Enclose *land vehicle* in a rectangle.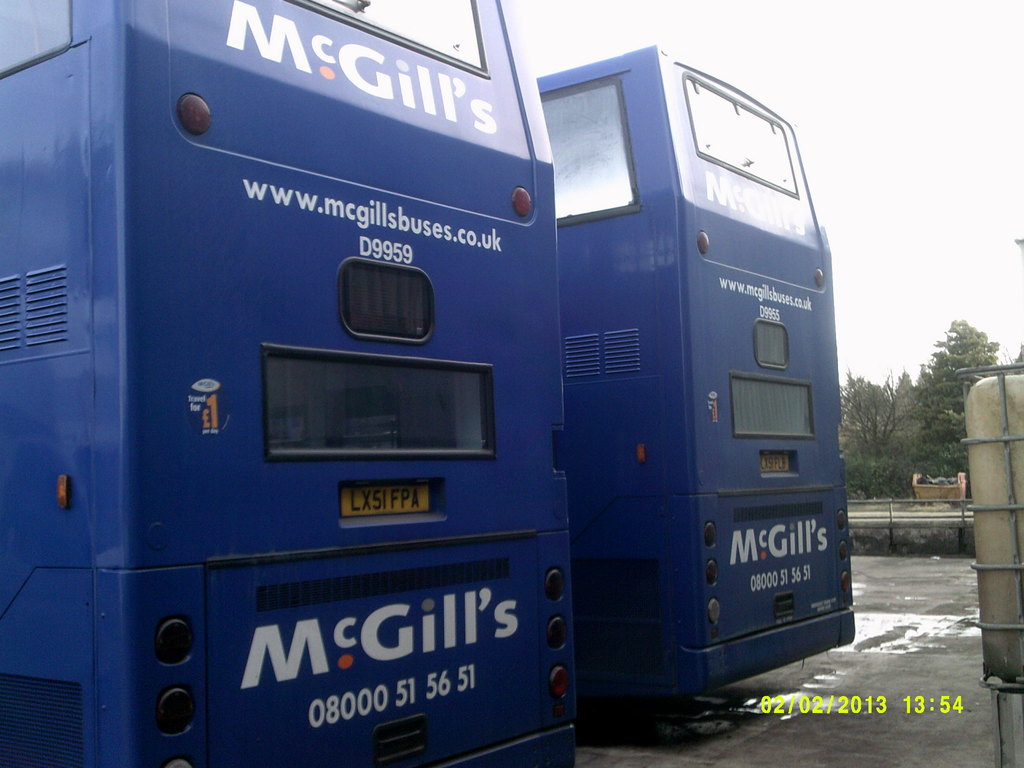
(534,42,858,701).
